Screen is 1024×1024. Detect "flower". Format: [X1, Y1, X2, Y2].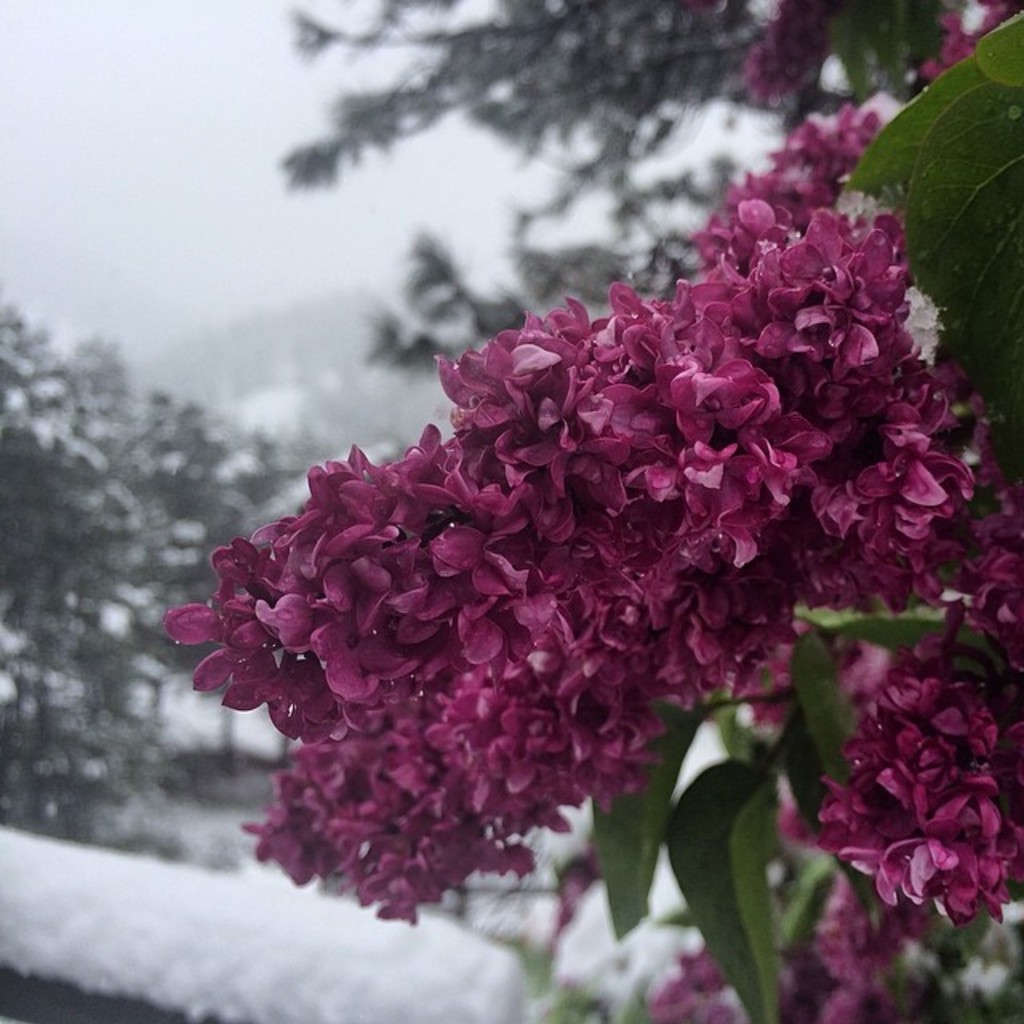
[736, 0, 834, 107].
